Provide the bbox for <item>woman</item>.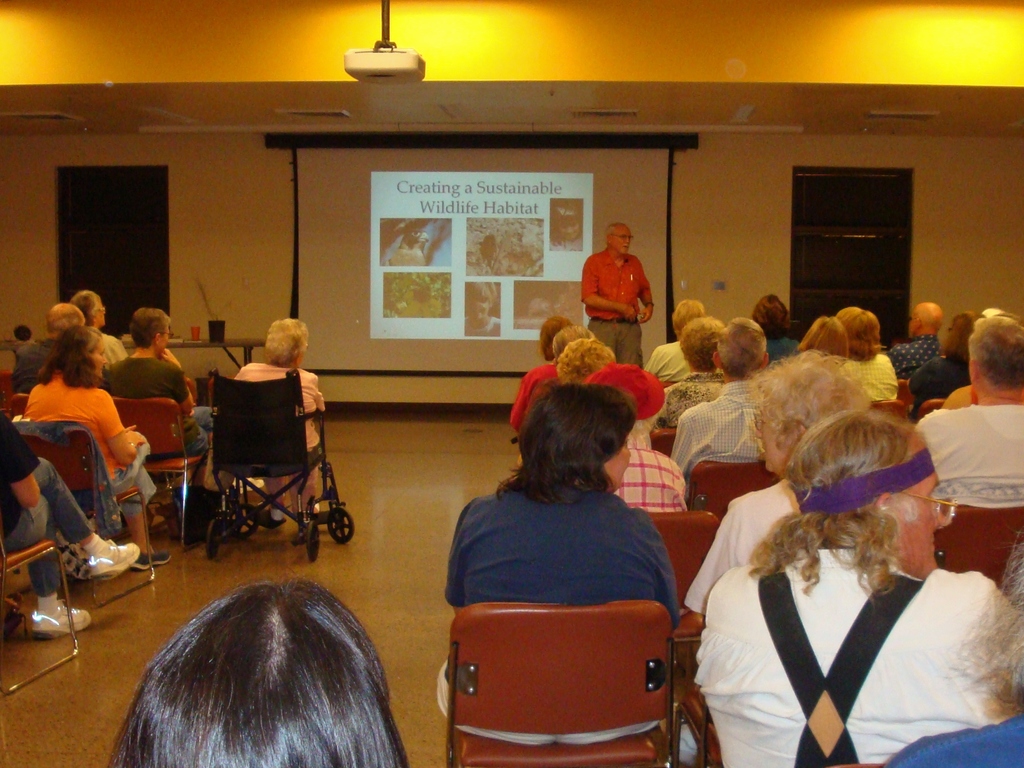
[836,309,900,404].
